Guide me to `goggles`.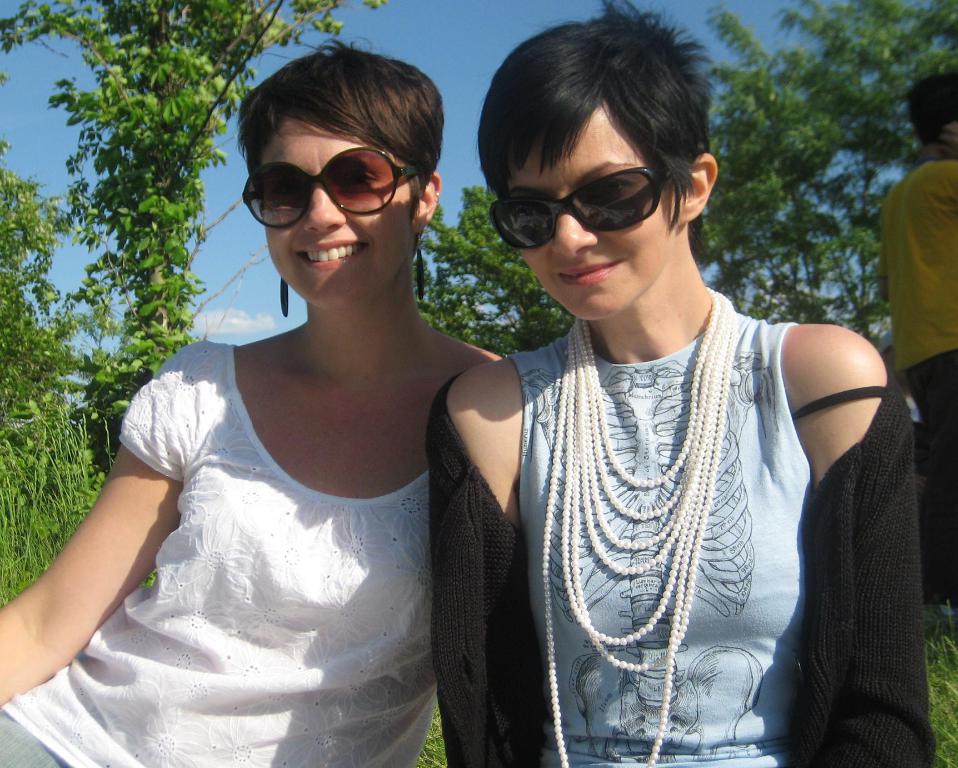
Guidance: bbox=[242, 156, 412, 226].
